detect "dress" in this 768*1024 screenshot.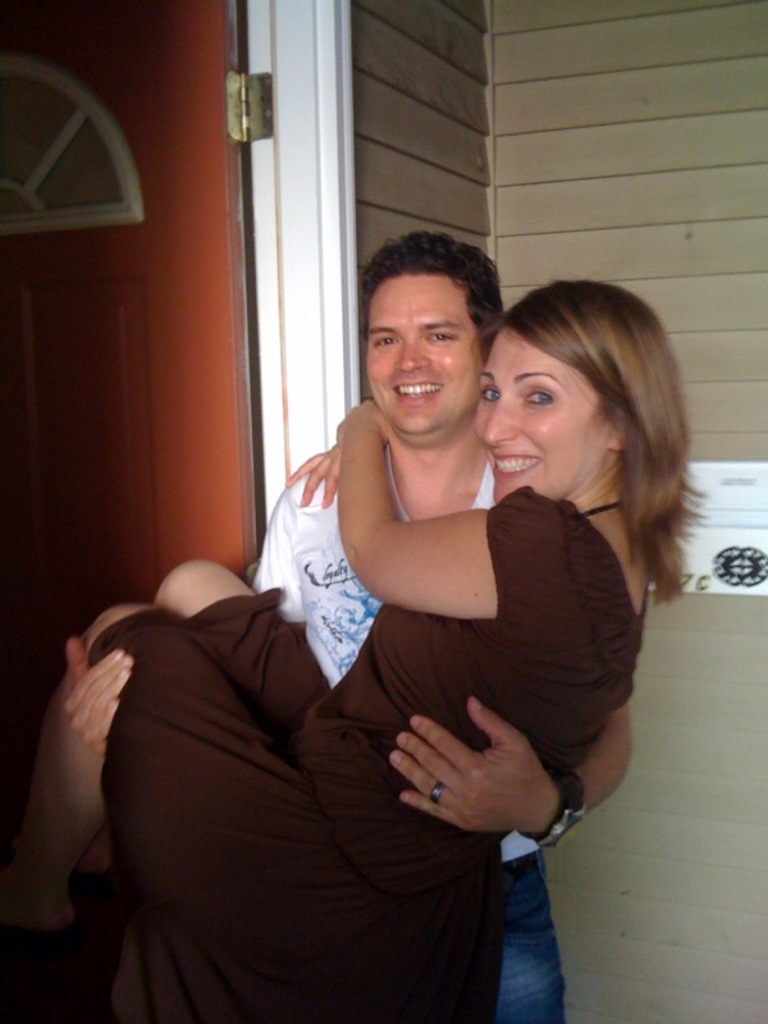
Detection: {"x1": 86, "y1": 486, "x2": 644, "y2": 1023}.
